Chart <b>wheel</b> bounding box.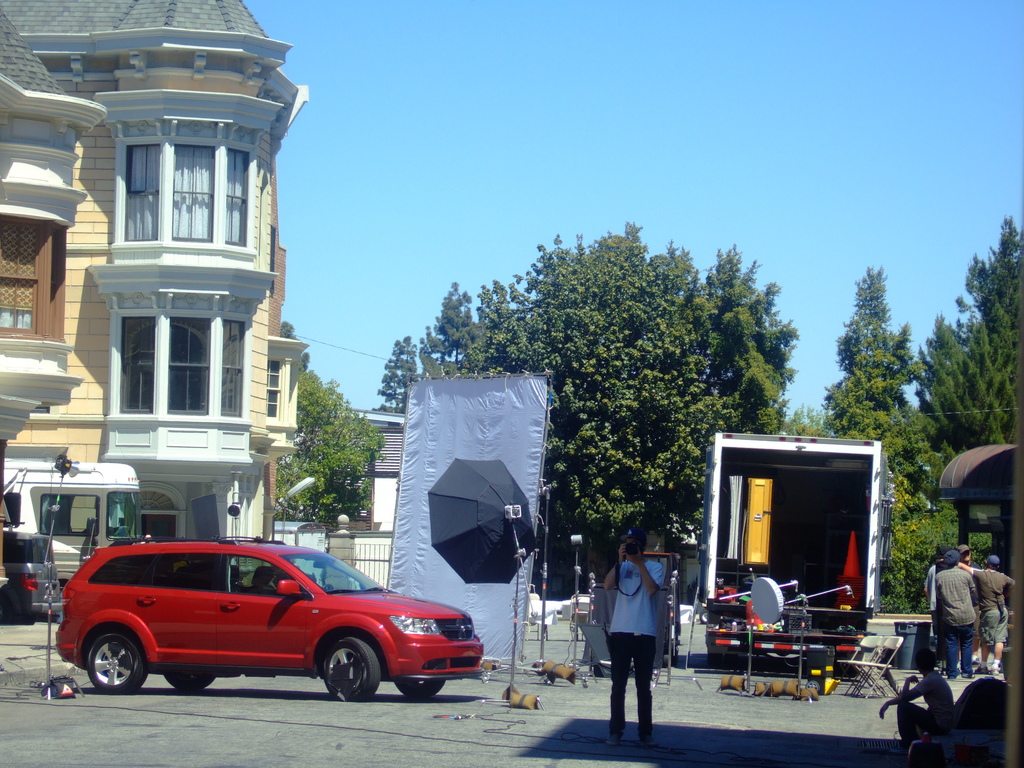
Charted: bbox=[321, 634, 381, 705].
